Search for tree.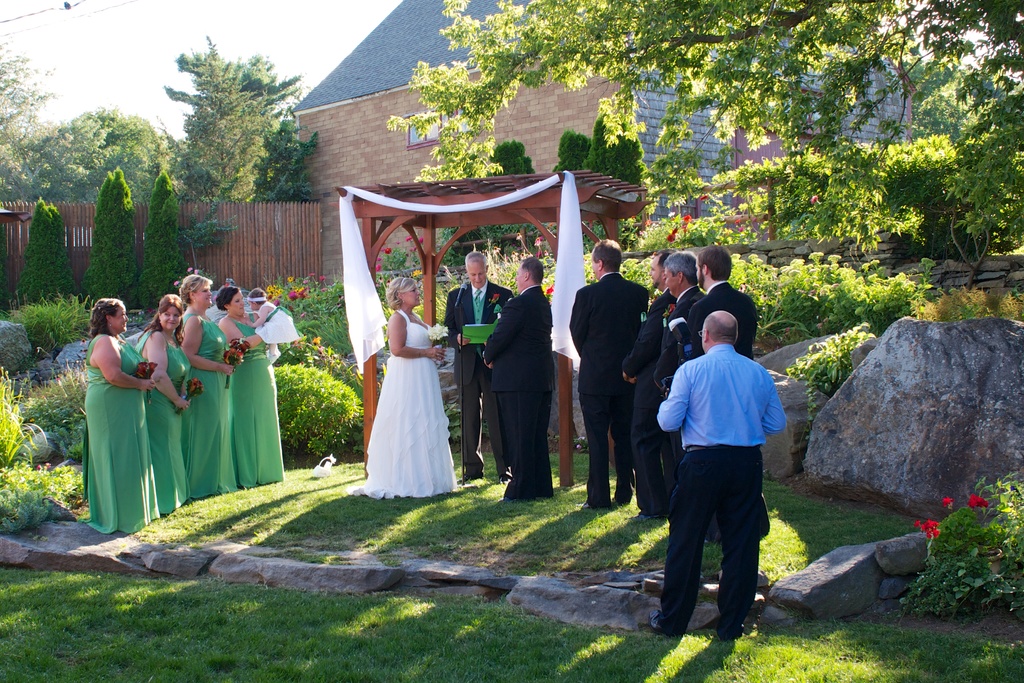
Found at [left=42, top=199, right=73, bottom=304].
